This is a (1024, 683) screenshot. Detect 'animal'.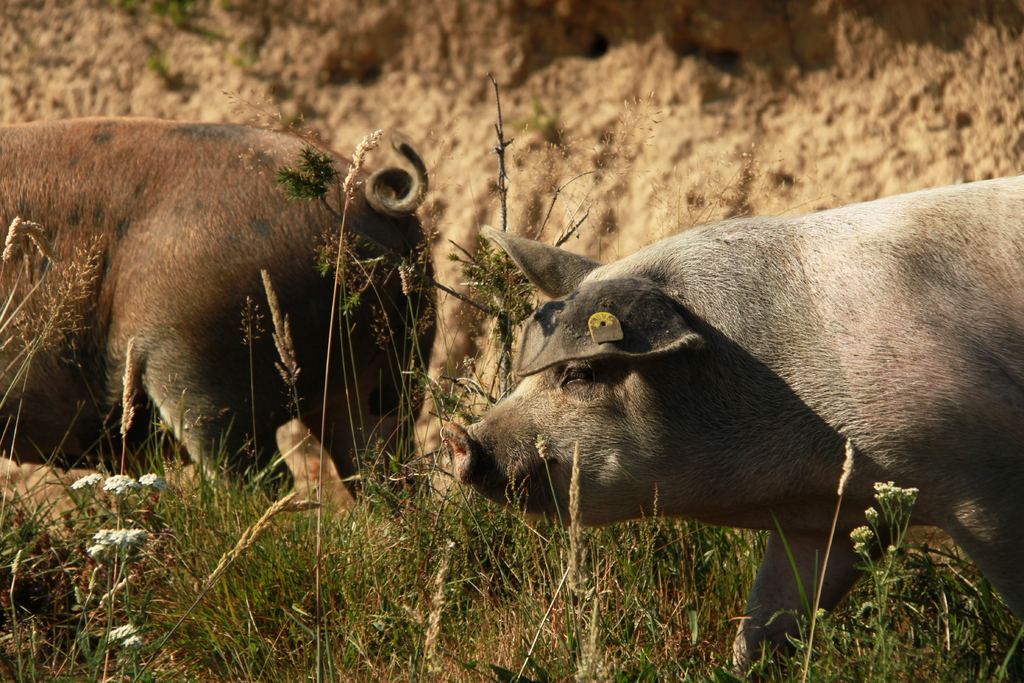
<region>442, 172, 1023, 682</region>.
